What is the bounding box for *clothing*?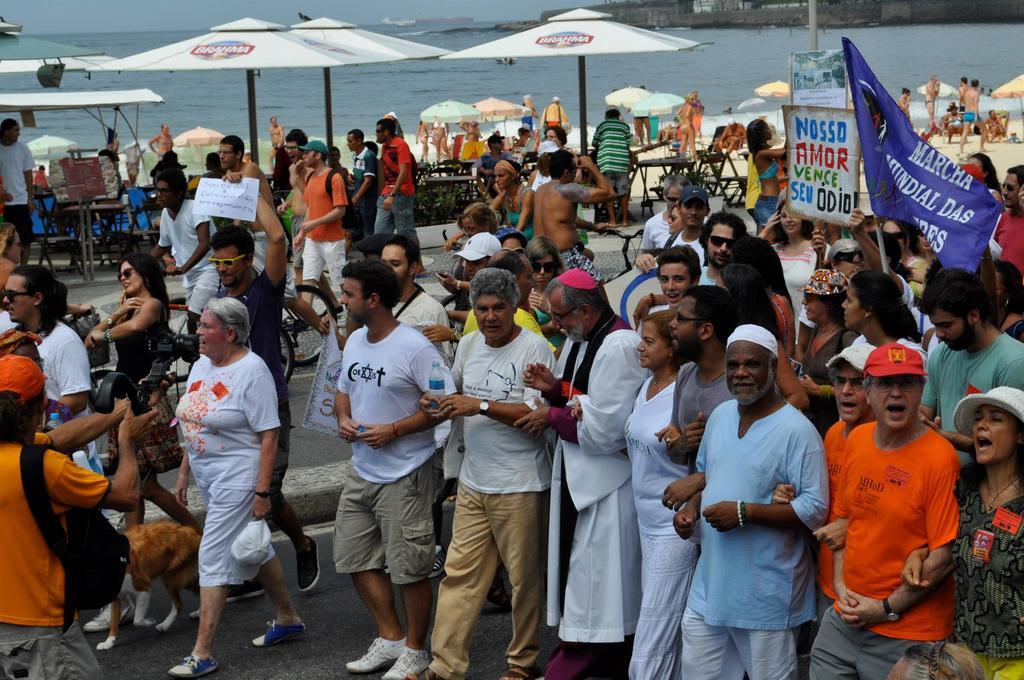
[left=387, top=287, right=457, bottom=363].
